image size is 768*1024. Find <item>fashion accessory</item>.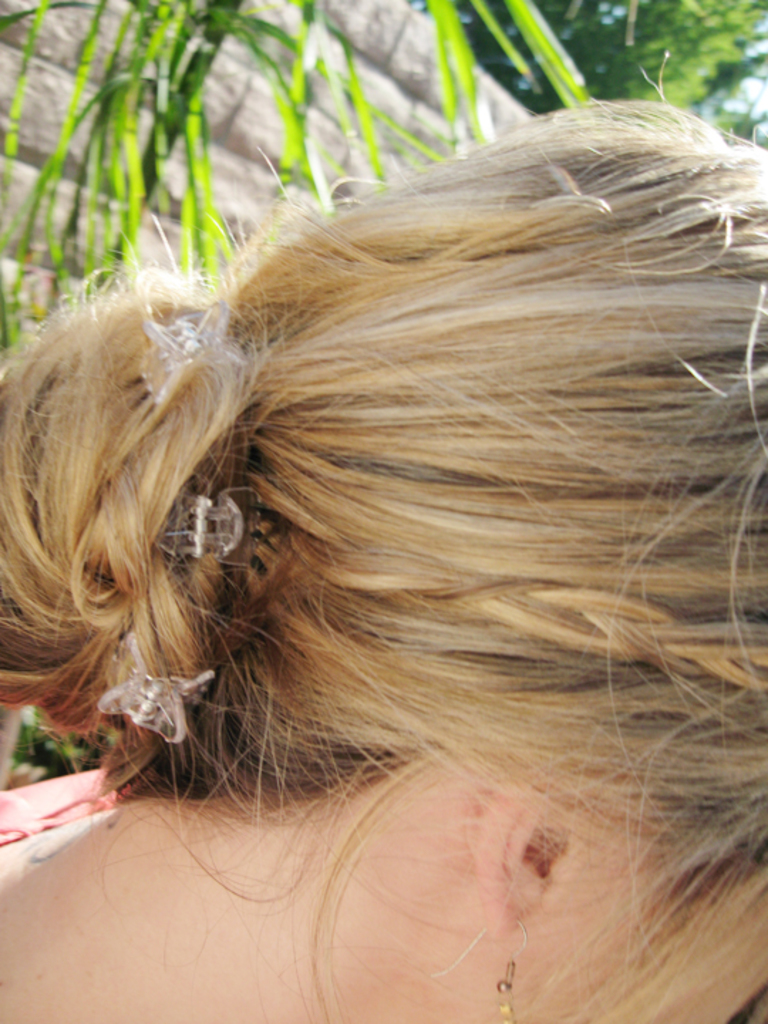
crop(134, 289, 247, 405).
